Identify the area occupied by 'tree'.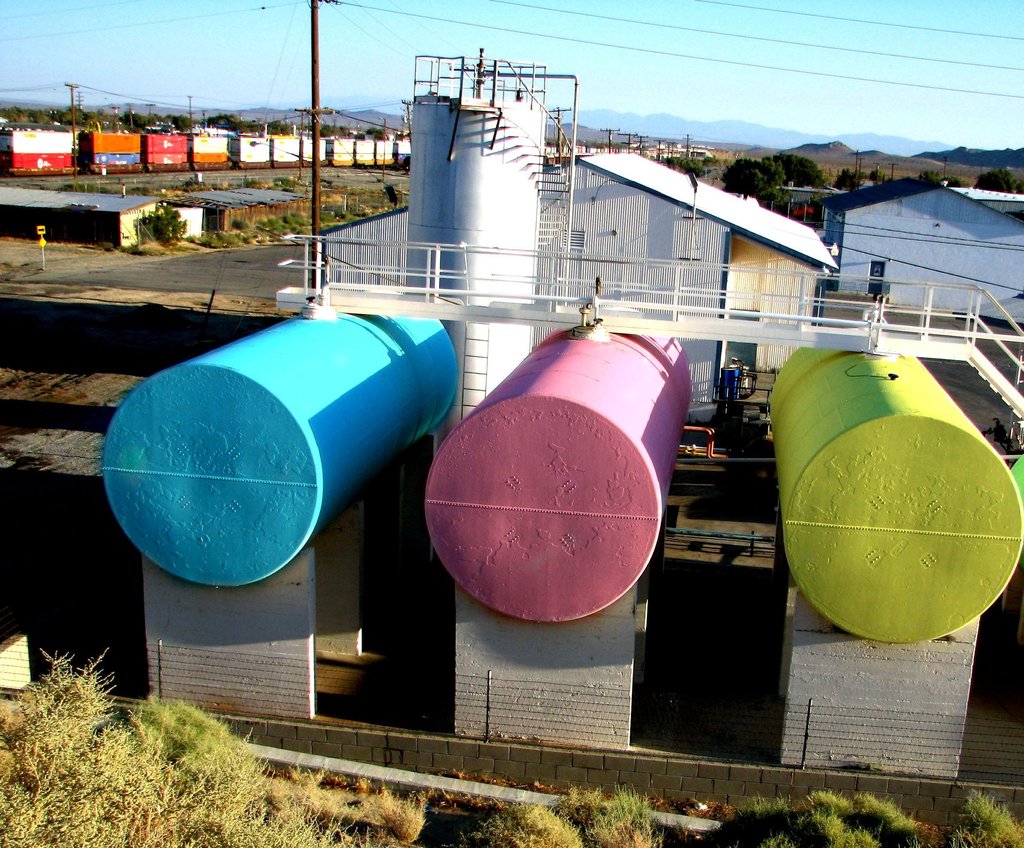
Area: bbox(924, 168, 959, 190).
